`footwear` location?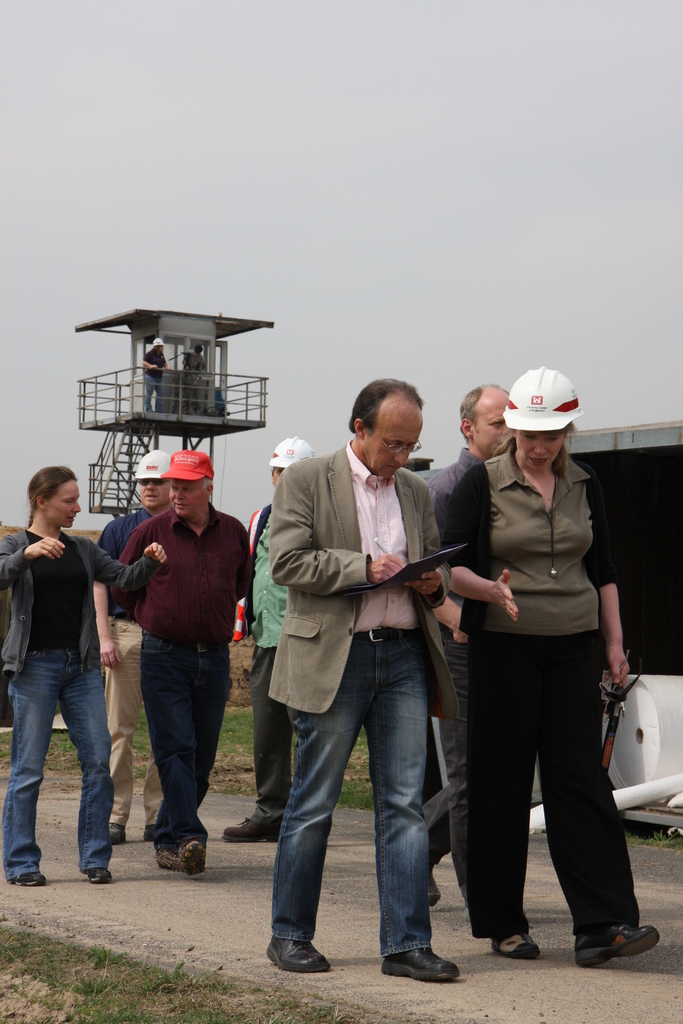
bbox(490, 931, 541, 959)
